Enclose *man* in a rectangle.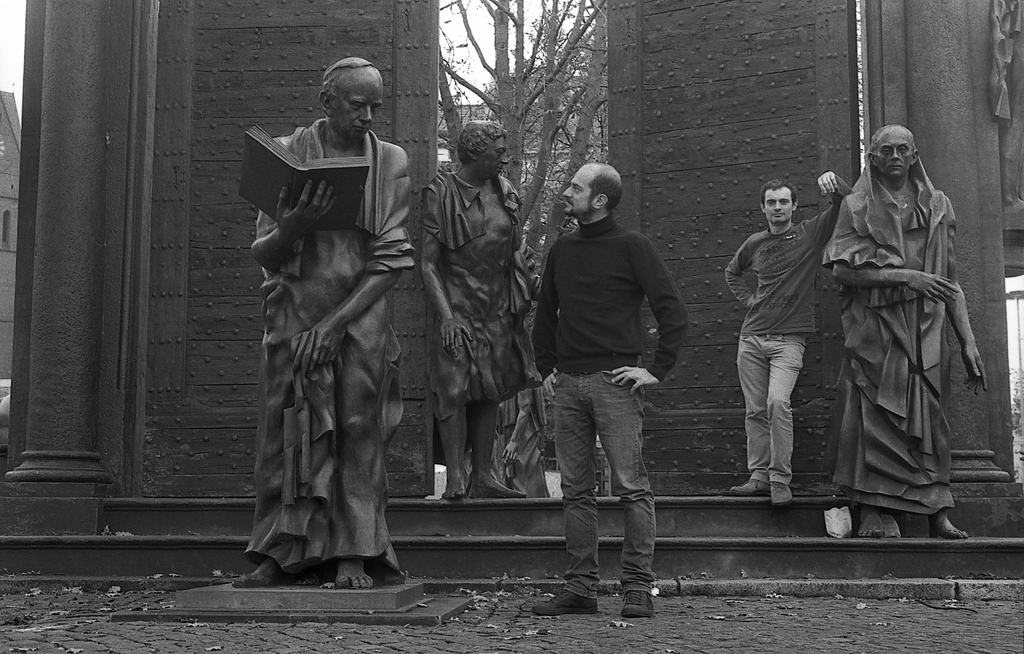
<region>821, 126, 989, 540</region>.
